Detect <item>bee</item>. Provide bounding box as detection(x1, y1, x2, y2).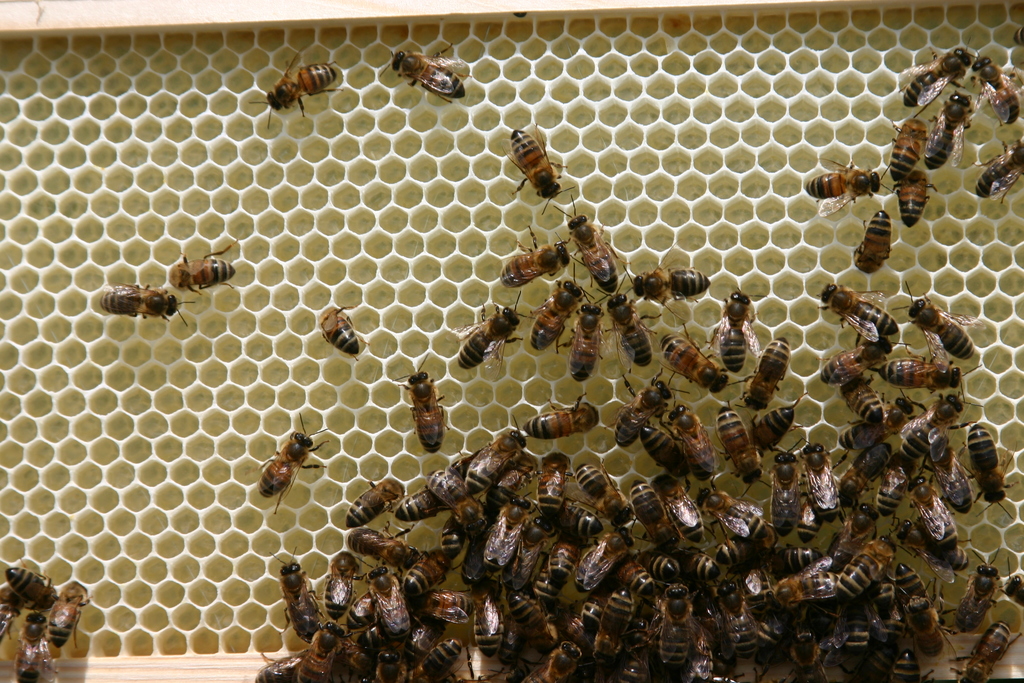
detection(1000, 557, 1023, 613).
